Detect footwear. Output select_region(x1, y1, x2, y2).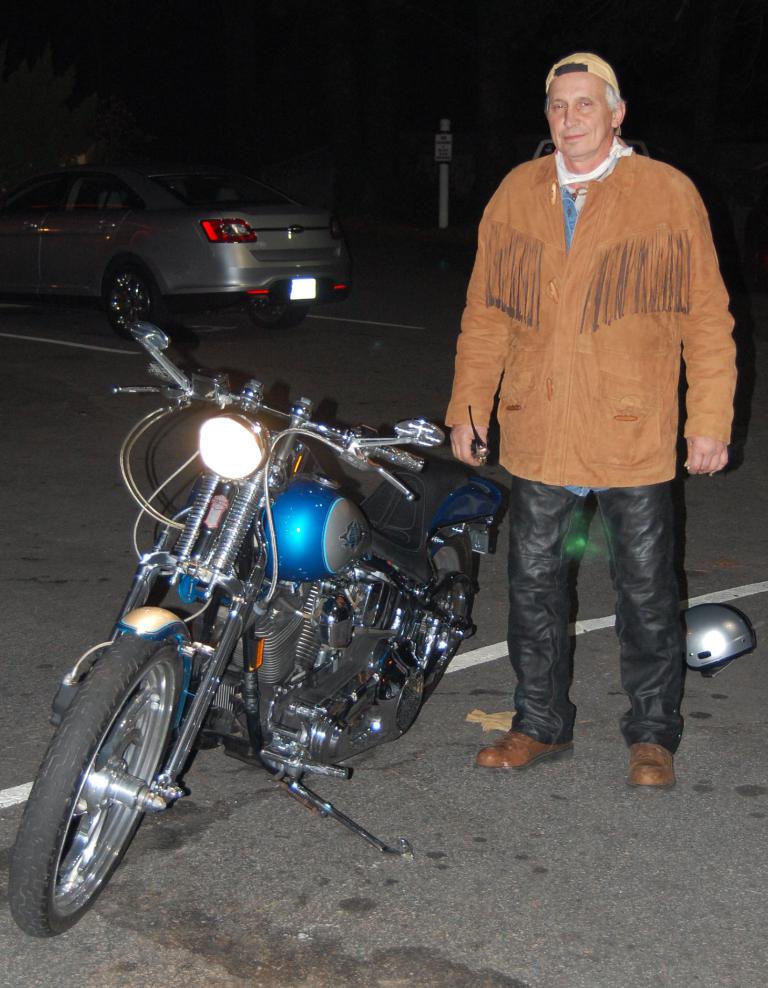
select_region(627, 713, 699, 802).
